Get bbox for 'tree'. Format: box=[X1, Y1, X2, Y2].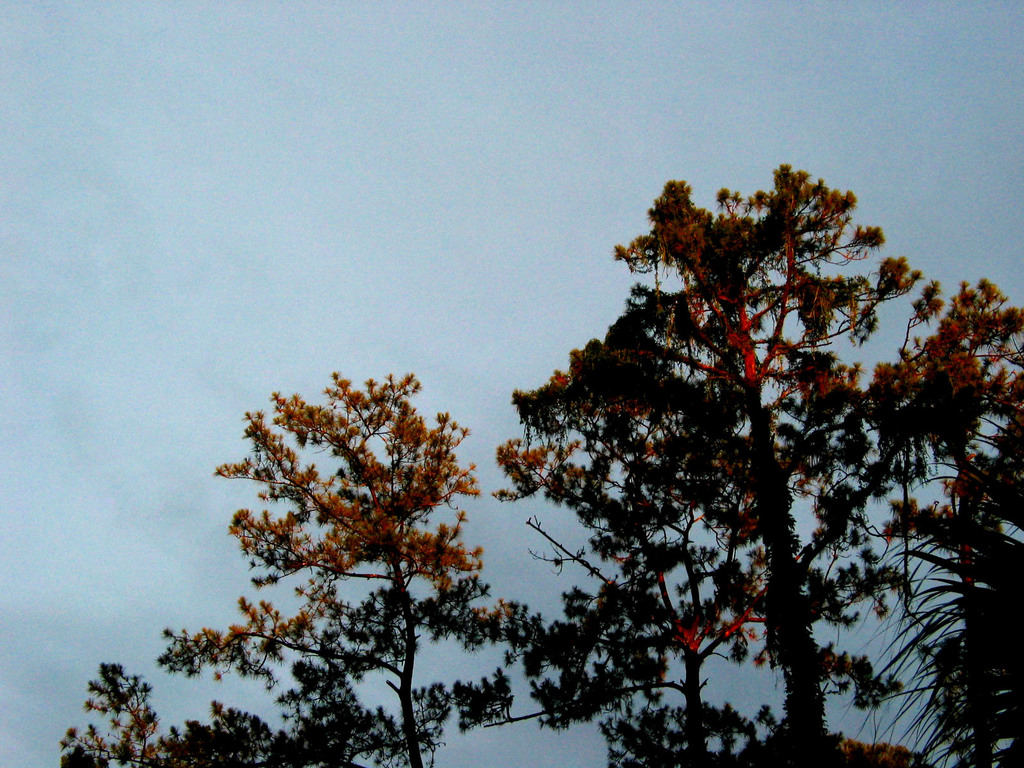
box=[50, 367, 483, 767].
